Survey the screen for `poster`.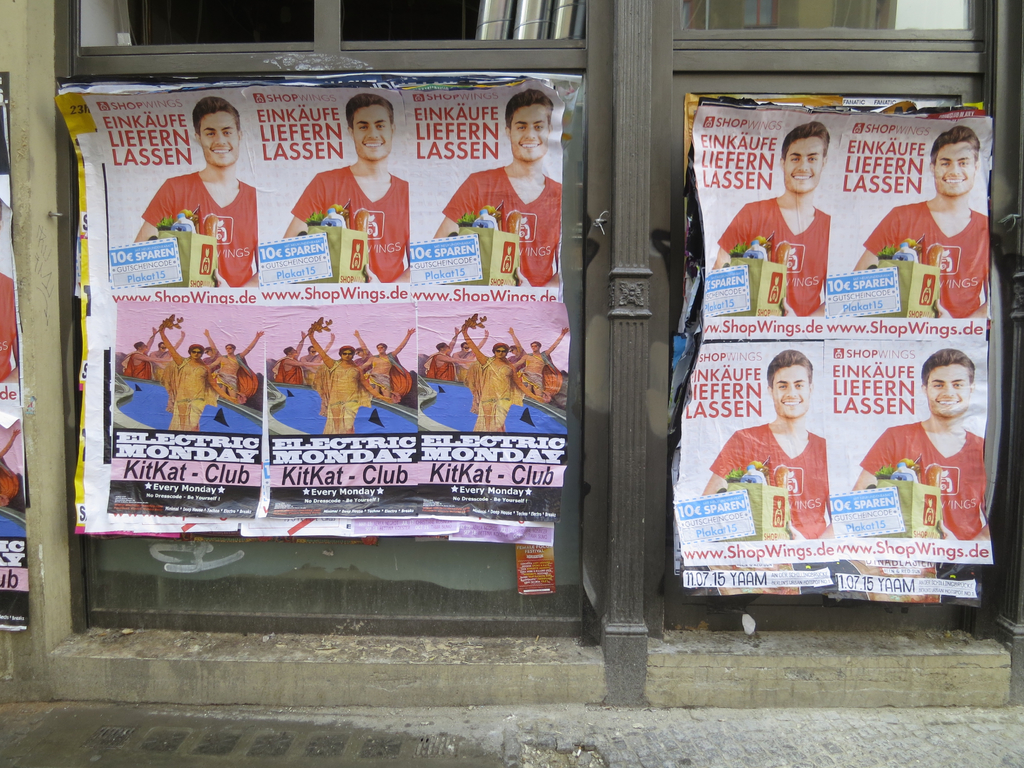
Survey found: 679:105:991:605.
